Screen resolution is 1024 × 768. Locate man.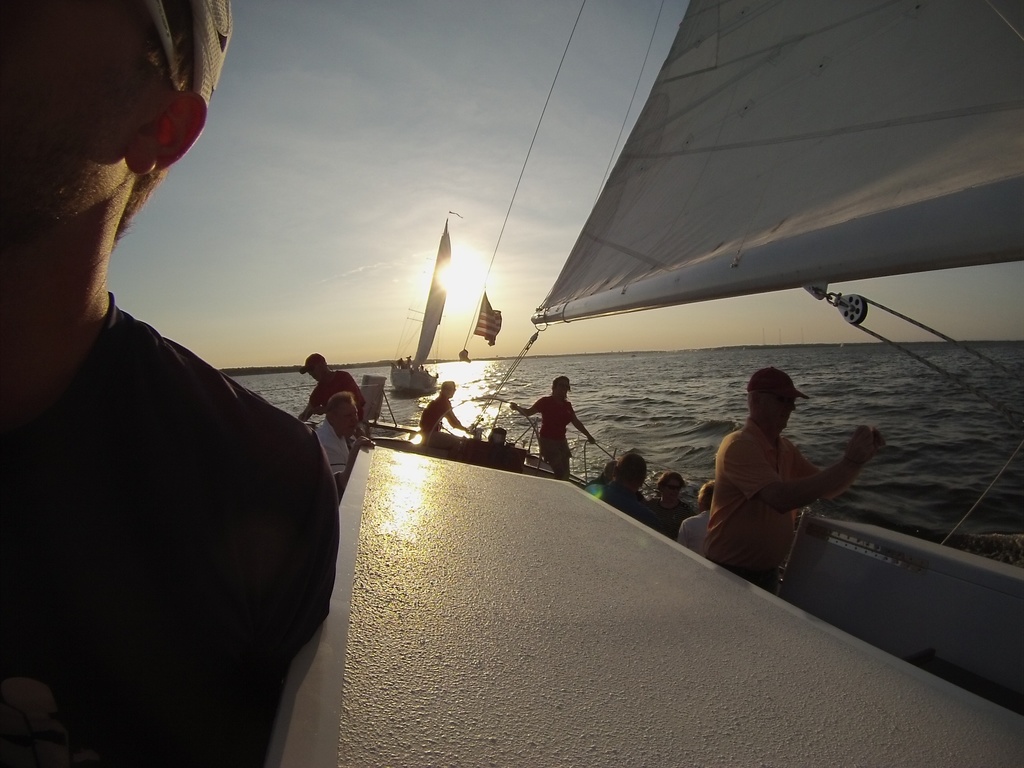
{"x1": 298, "y1": 351, "x2": 367, "y2": 436}.
